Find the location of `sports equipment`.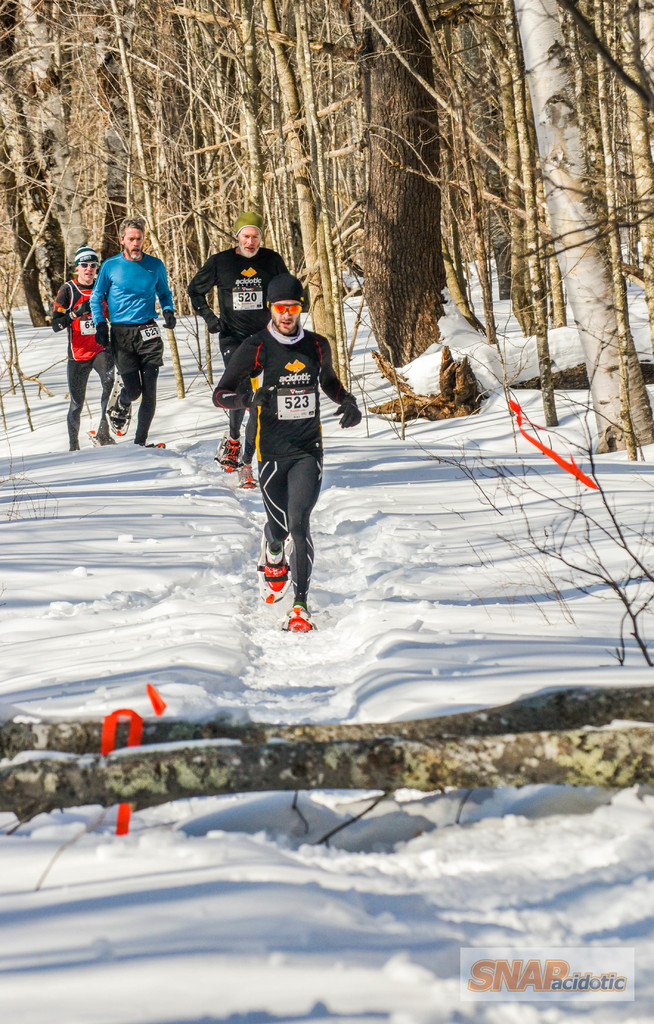
Location: Rect(259, 539, 290, 604).
